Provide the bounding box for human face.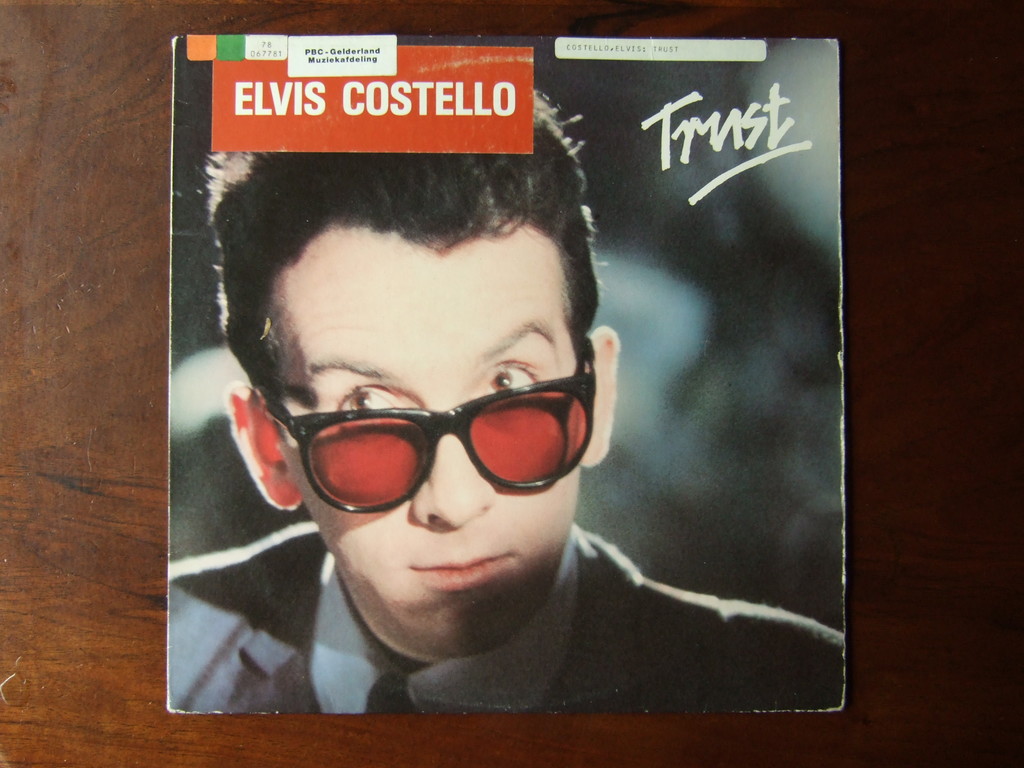
<bbox>271, 217, 584, 651</bbox>.
